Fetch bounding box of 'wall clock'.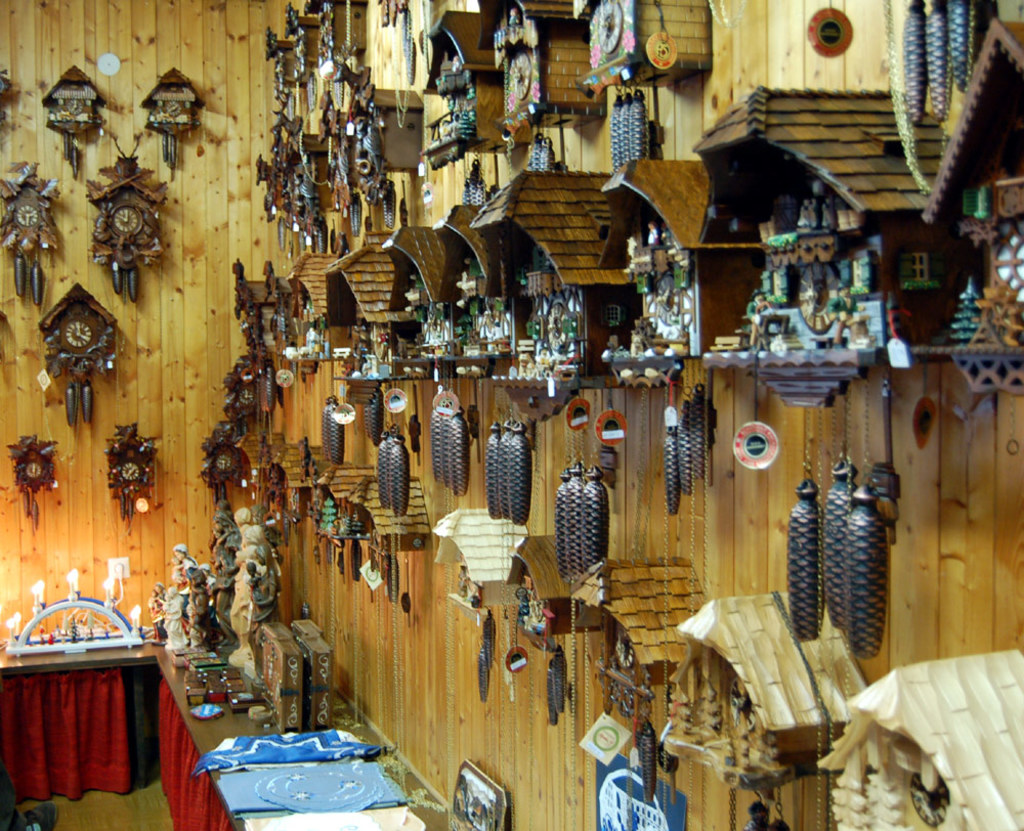
Bbox: (x1=108, y1=427, x2=160, y2=514).
